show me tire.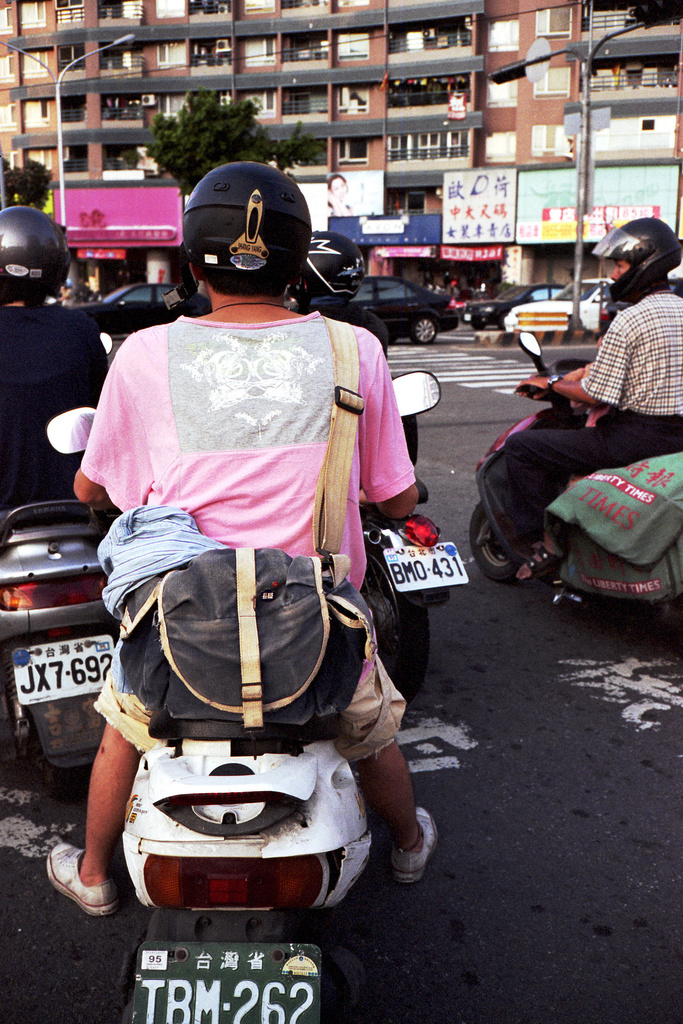
tire is here: x1=472, y1=318, x2=488, y2=334.
